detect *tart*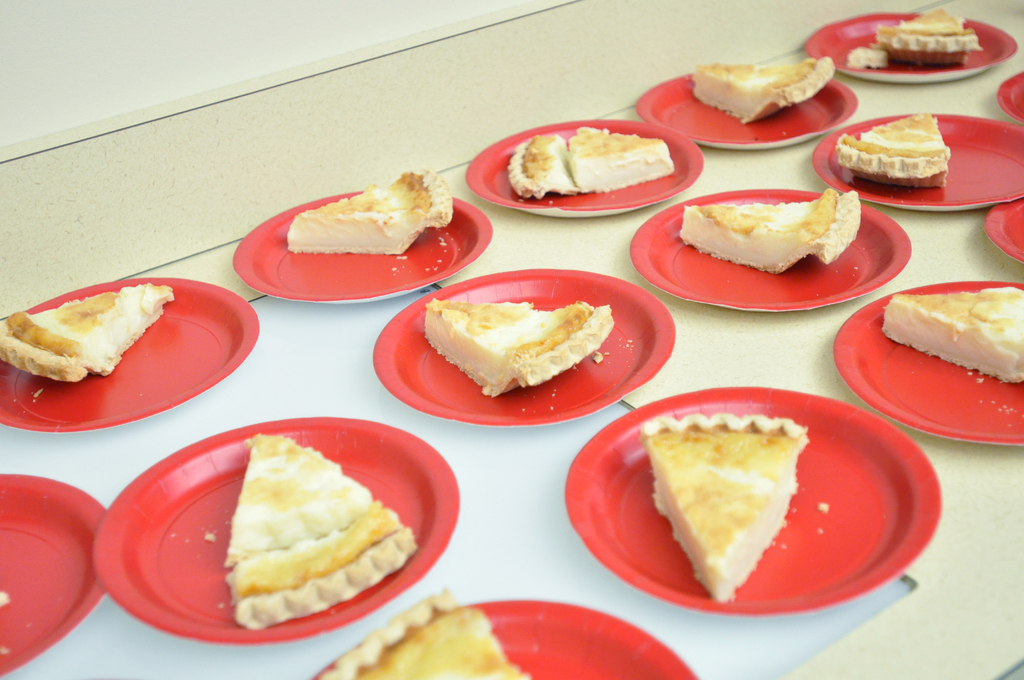
box(851, 6, 982, 70)
